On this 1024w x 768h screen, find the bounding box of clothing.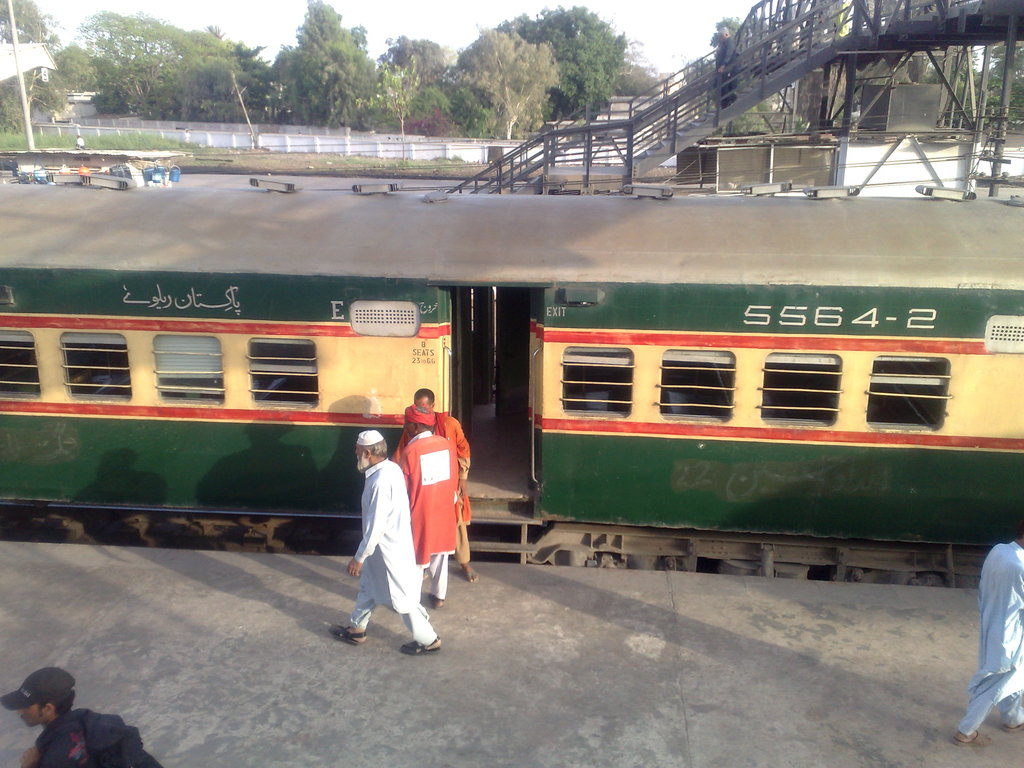
Bounding box: pyautogui.locateOnScreen(966, 536, 1023, 737).
